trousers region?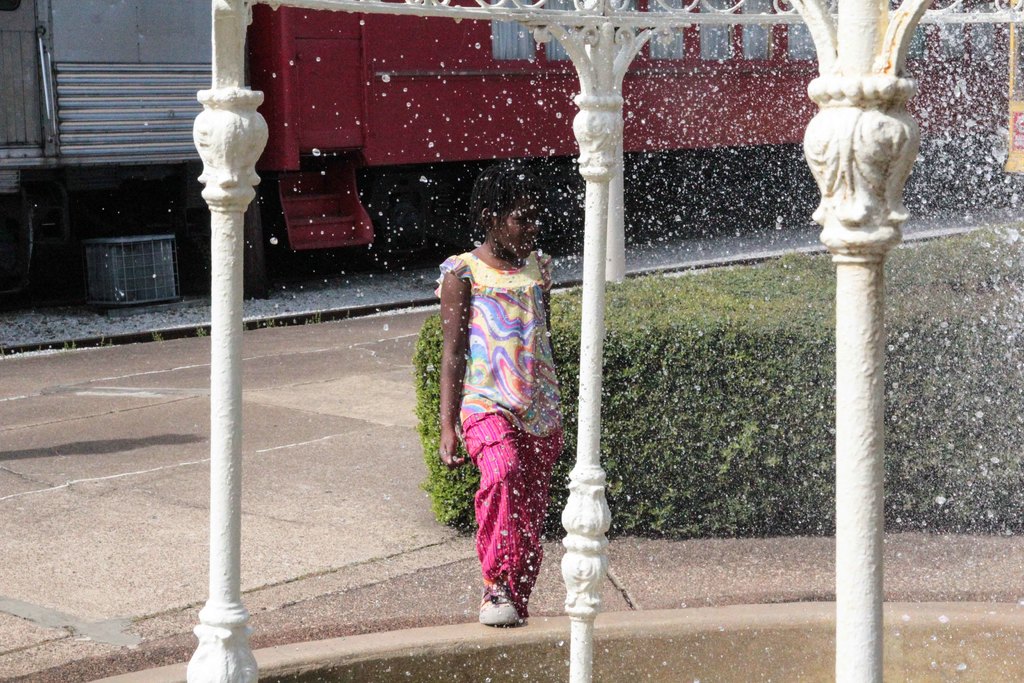
459,414,548,615
